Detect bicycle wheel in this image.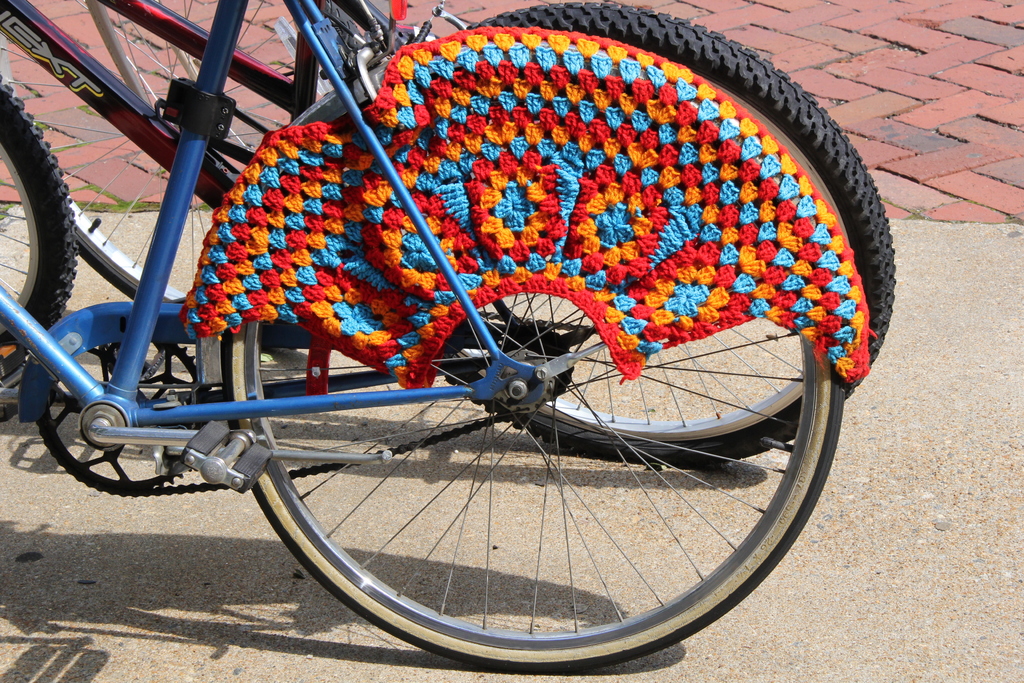
Detection: Rect(0, 70, 79, 395).
